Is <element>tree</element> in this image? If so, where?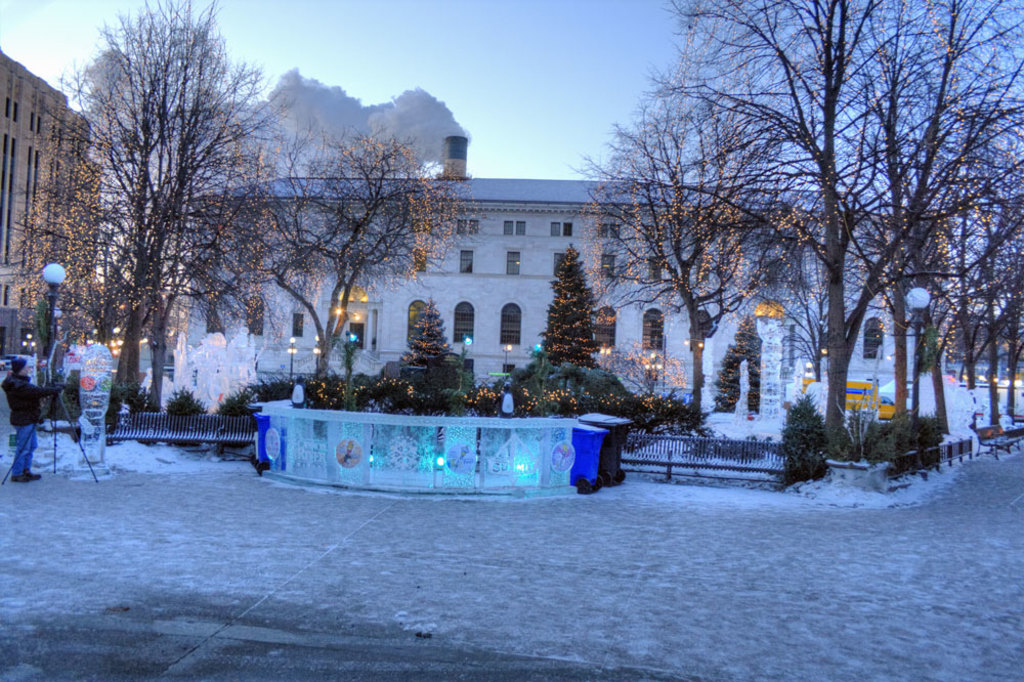
Yes, at 397, 296, 467, 377.
